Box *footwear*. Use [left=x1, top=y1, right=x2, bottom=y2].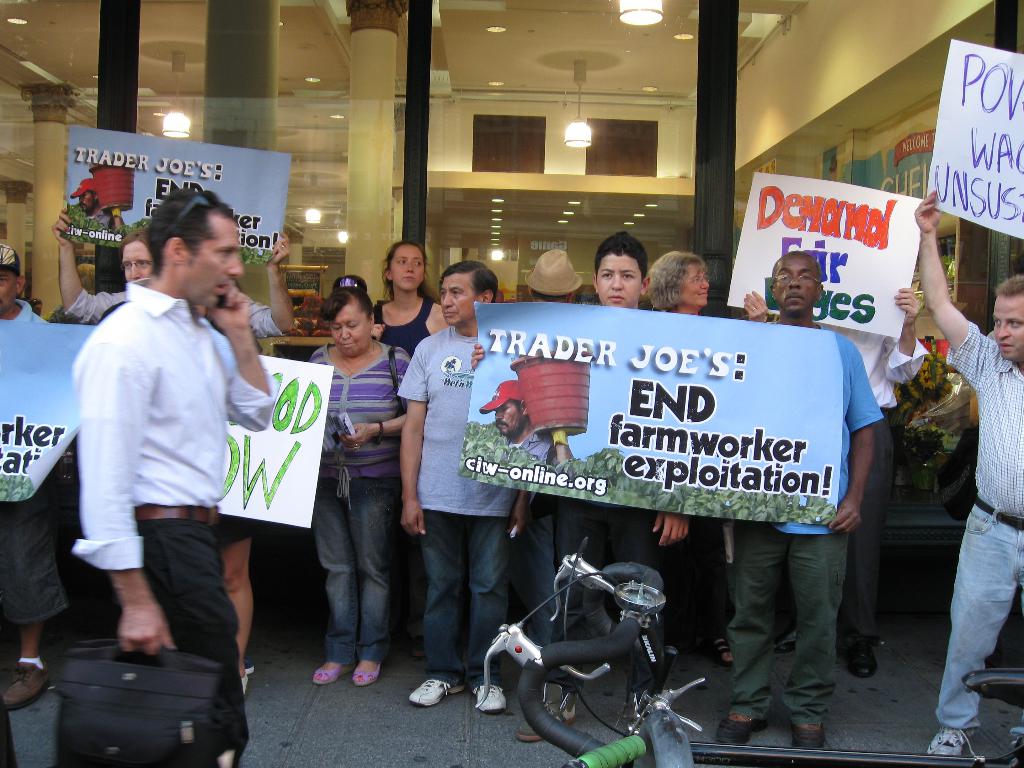
[left=472, top=681, right=509, bottom=713].
